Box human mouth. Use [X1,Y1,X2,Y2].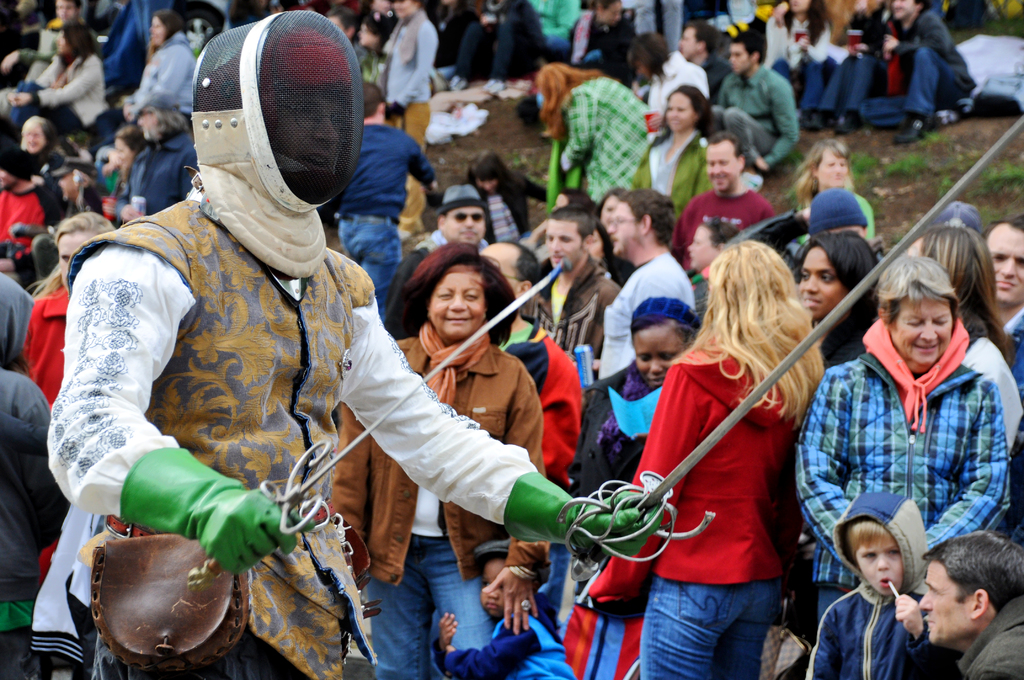
[648,374,664,387].
